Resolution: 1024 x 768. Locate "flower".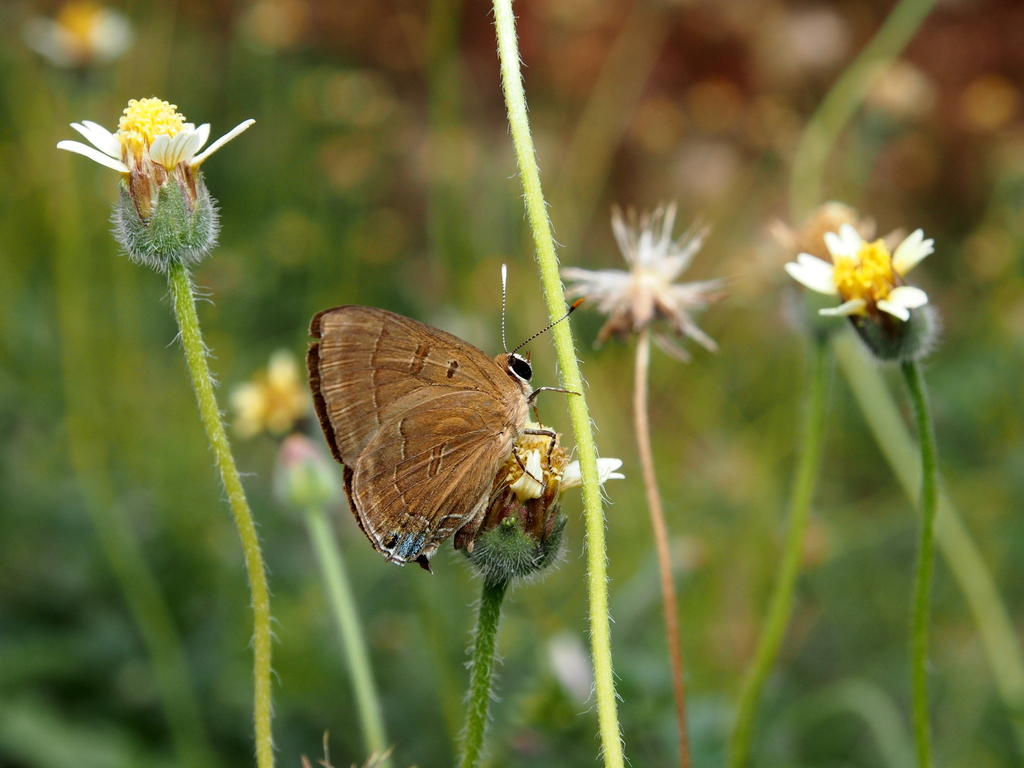
[49, 90, 251, 198].
